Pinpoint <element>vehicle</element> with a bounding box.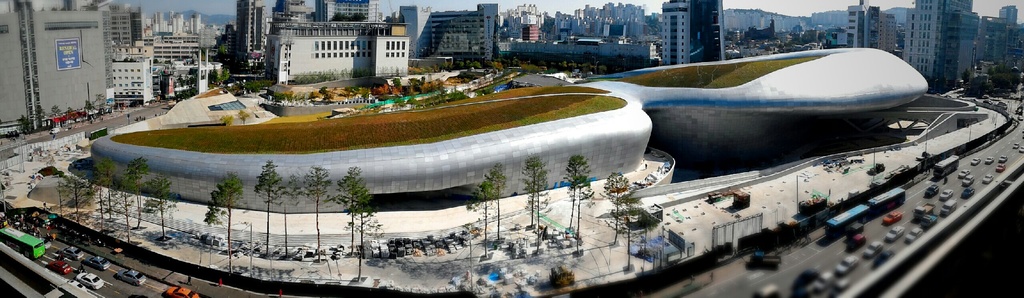
(926,183,942,197).
